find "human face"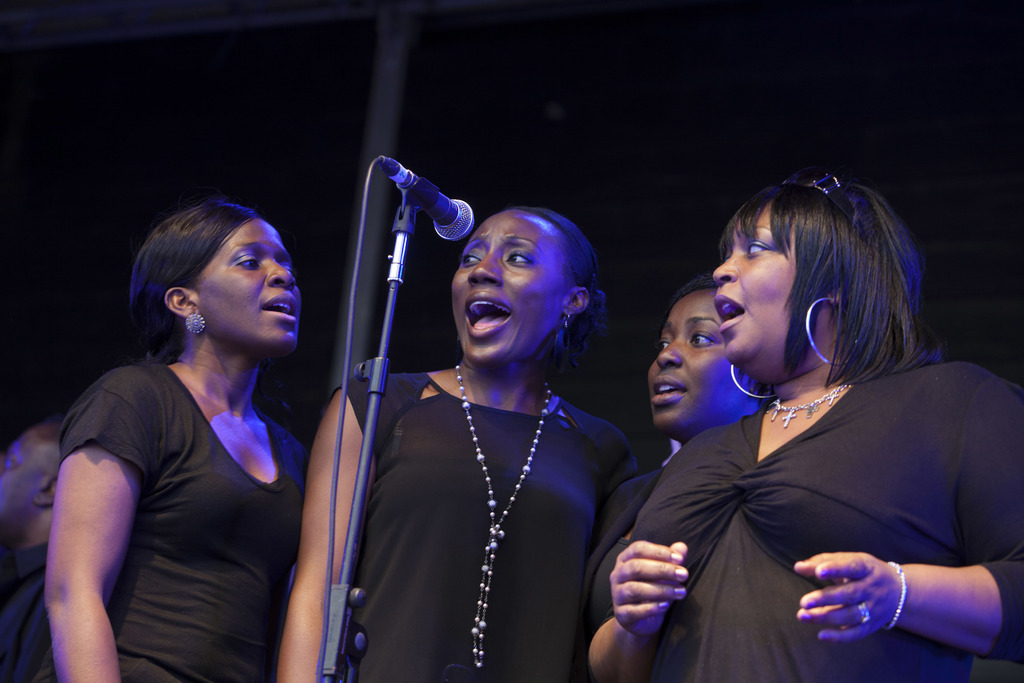
<box>646,291,737,434</box>
